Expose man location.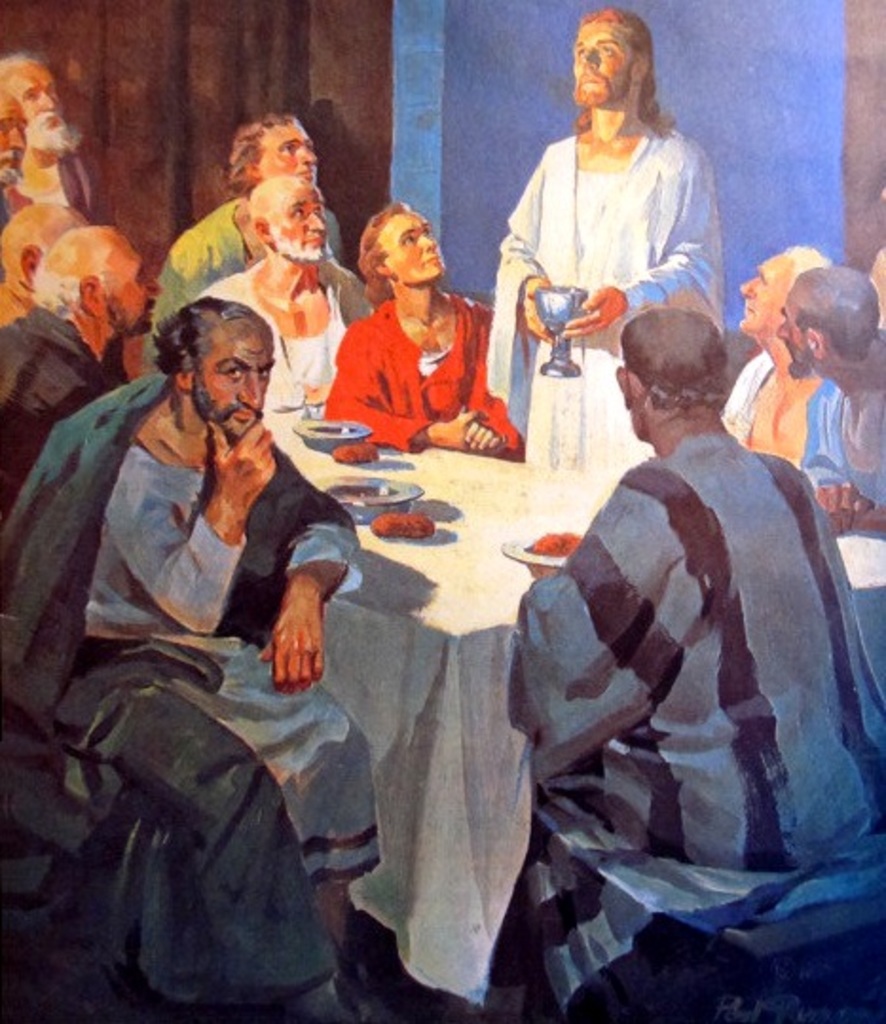
Exposed at BBox(188, 173, 370, 429).
